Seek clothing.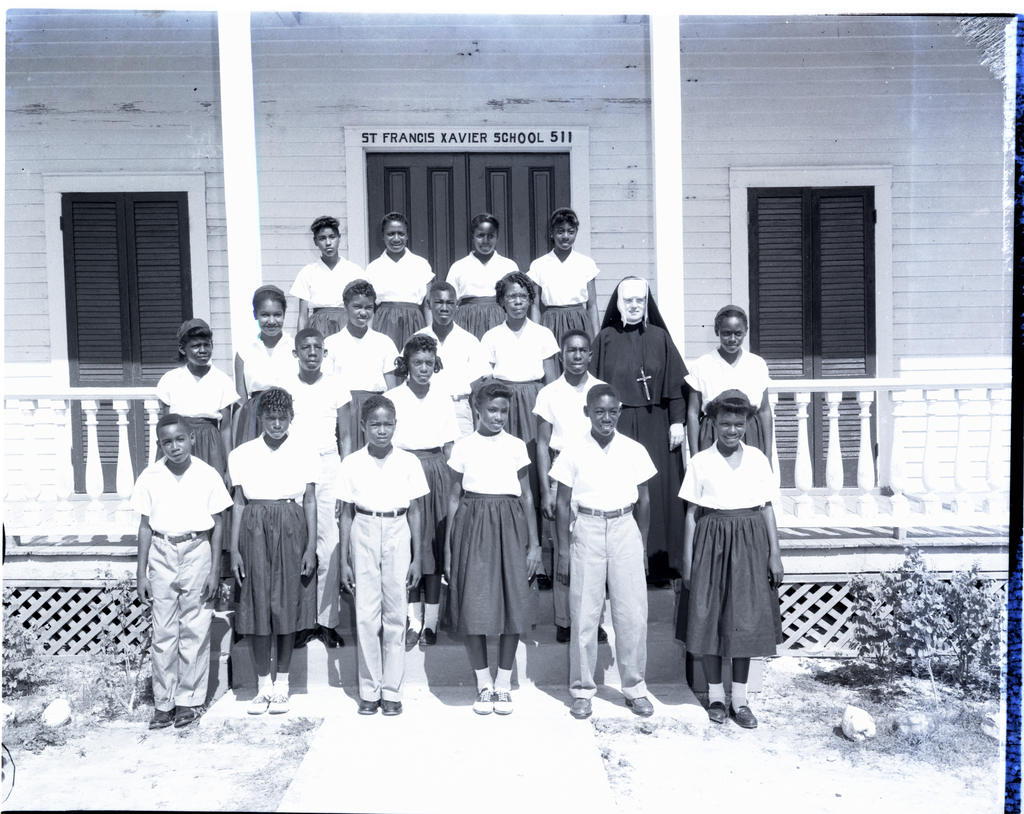
select_region(334, 438, 435, 704).
